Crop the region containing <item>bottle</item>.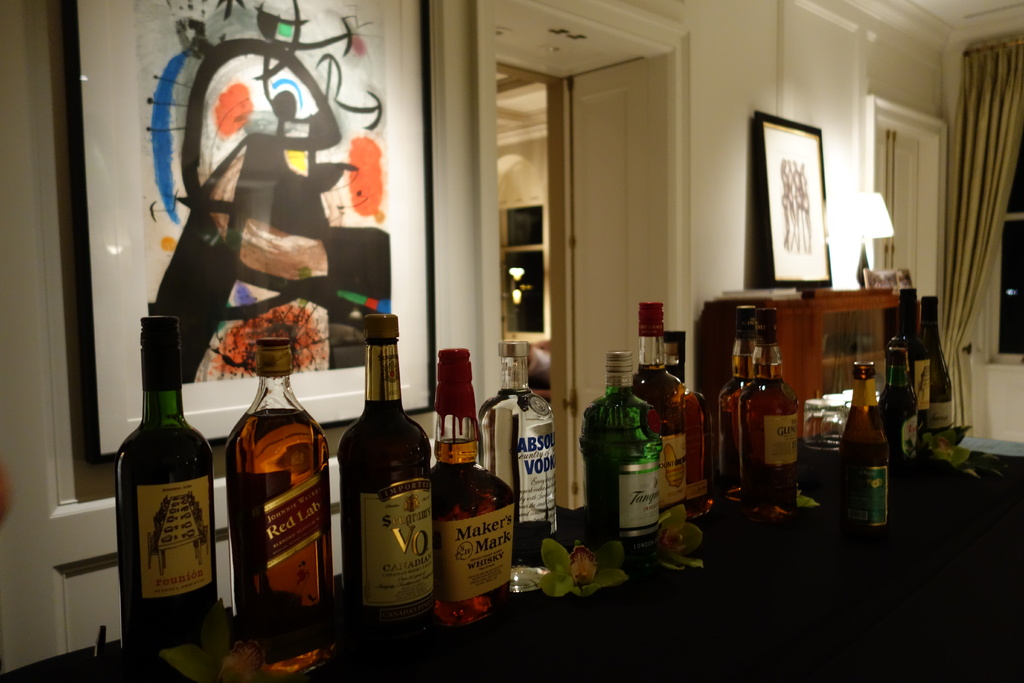
Crop region: (left=878, top=293, right=916, bottom=363).
